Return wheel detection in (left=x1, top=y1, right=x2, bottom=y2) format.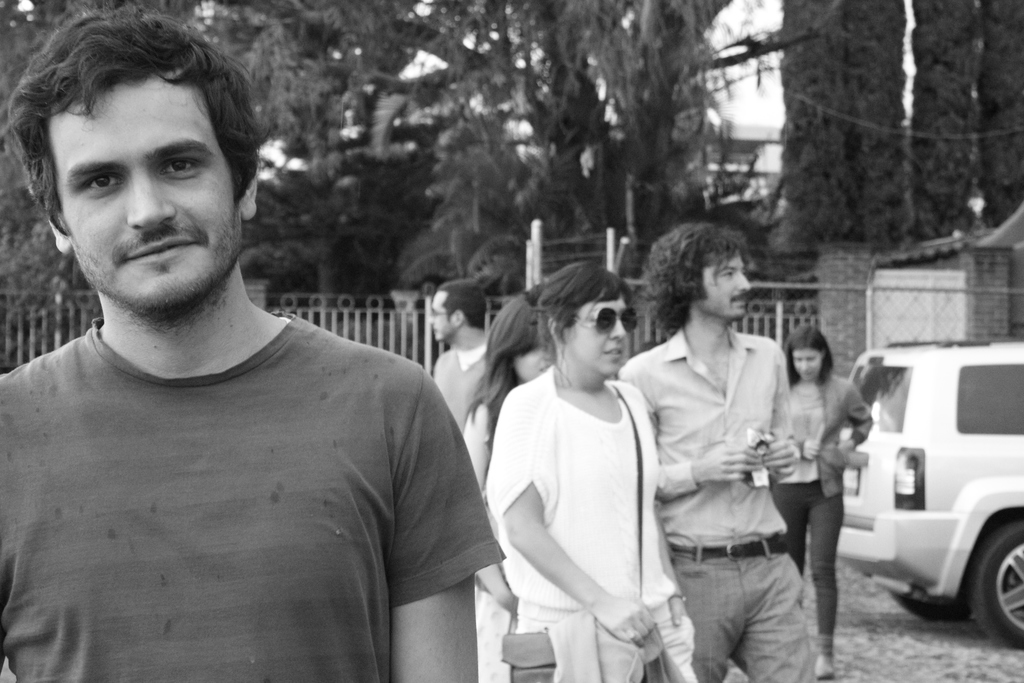
(left=970, top=514, right=1023, bottom=652).
